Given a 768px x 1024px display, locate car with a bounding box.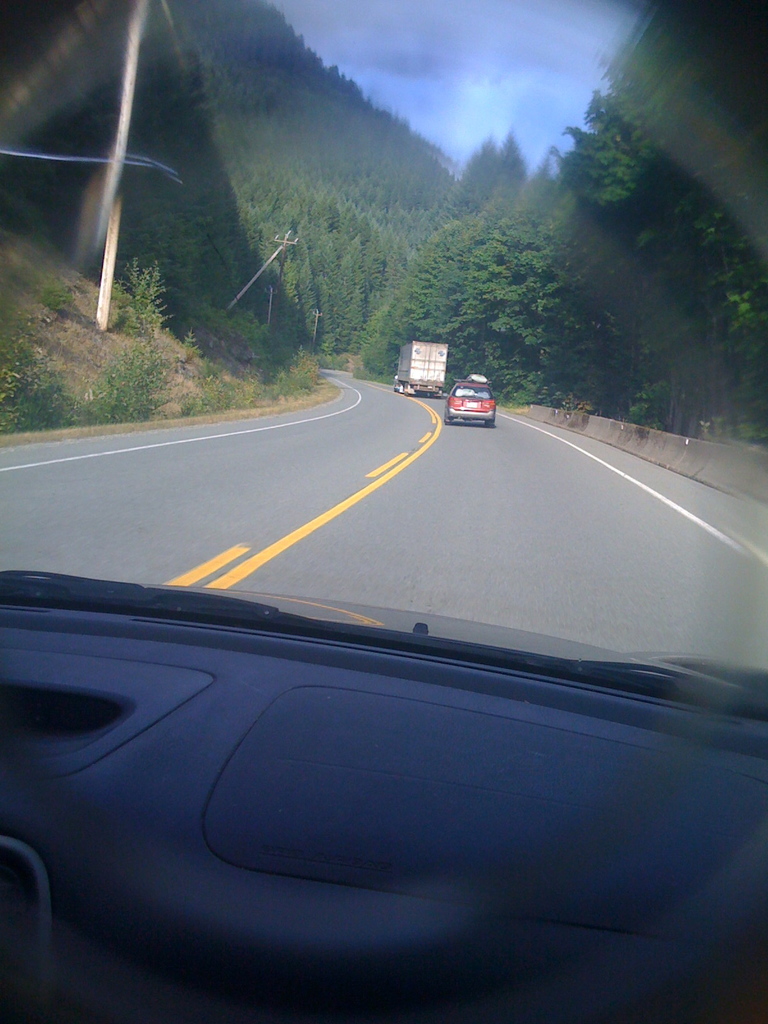
Located: detection(0, 1, 767, 1023).
